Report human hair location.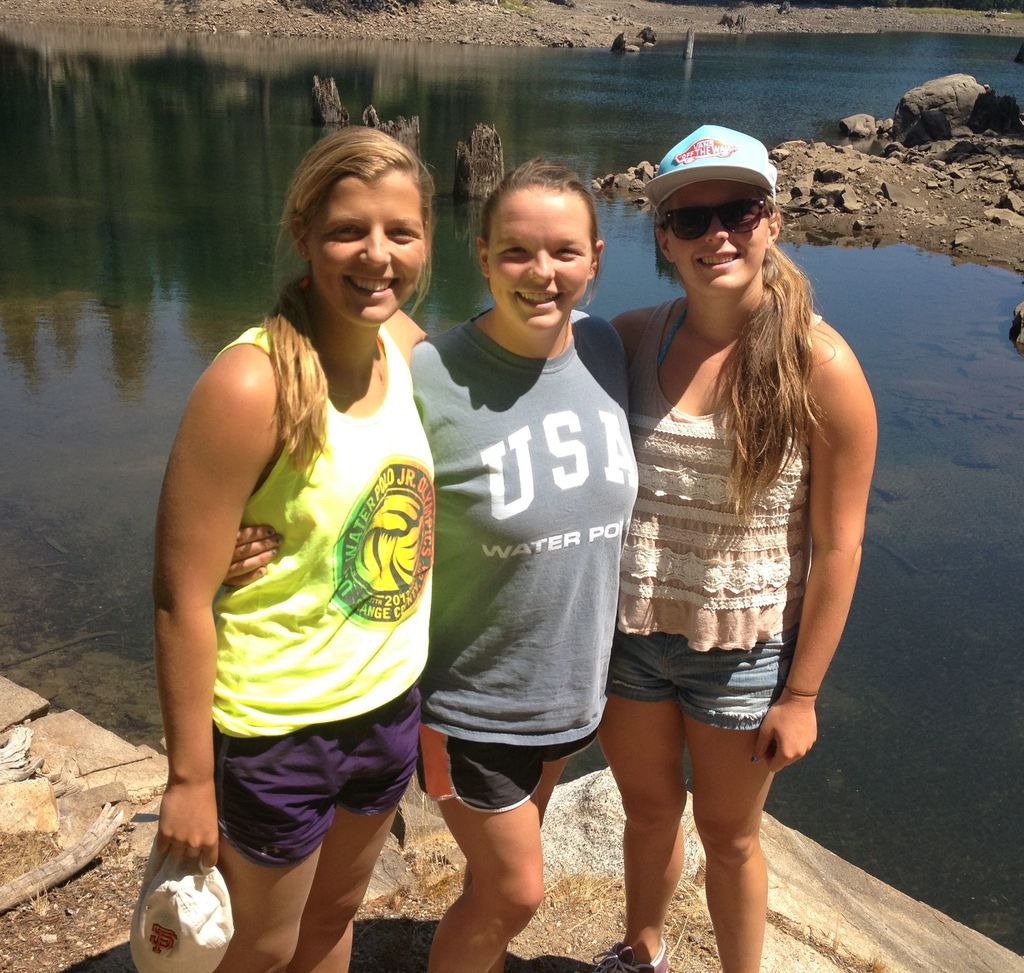
Report: locate(244, 116, 449, 431).
